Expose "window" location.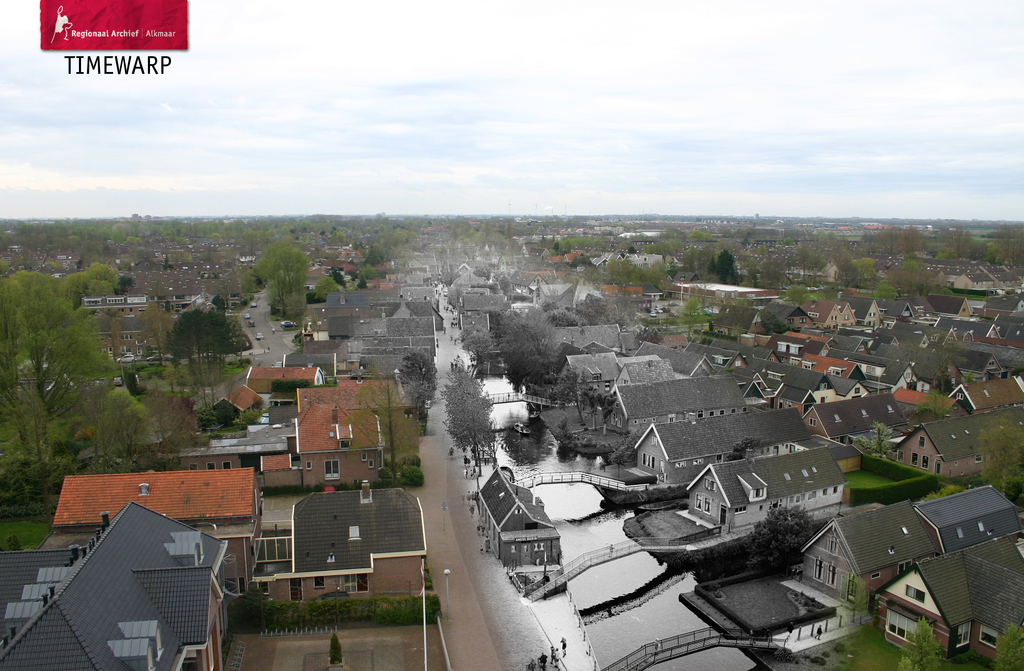
Exposed at left=814, top=559, right=824, bottom=583.
